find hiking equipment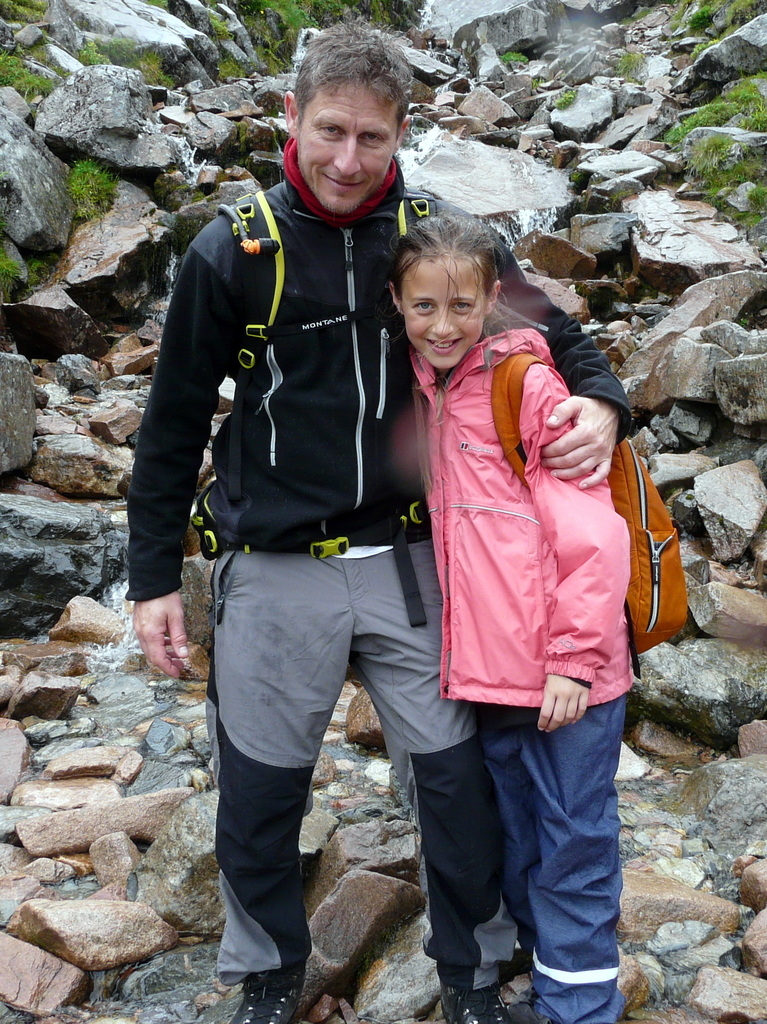
pyautogui.locateOnScreen(223, 184, 458, 401)
